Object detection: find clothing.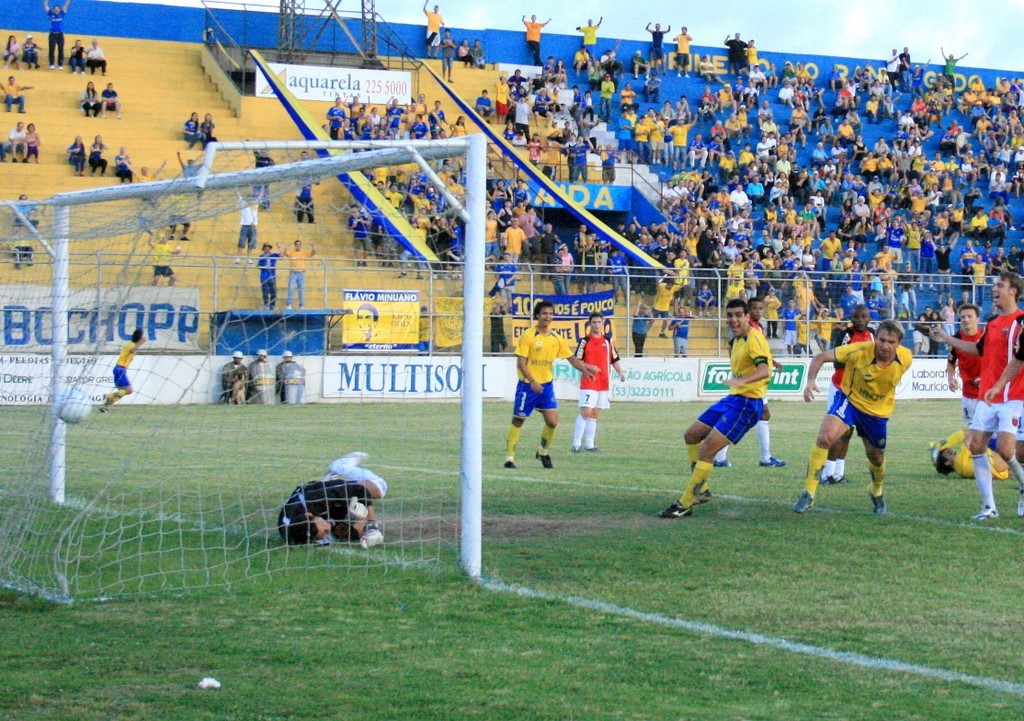
Rect(727, 39, 743, 71).
